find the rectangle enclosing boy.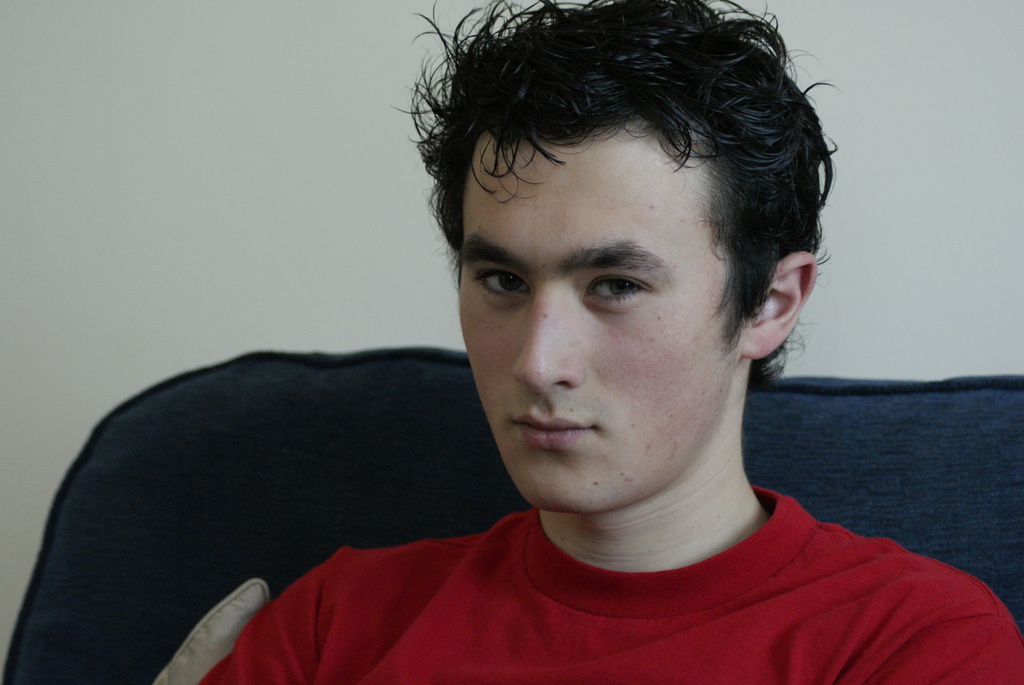
[left=198, top=0, right=1023, bottom=684].
